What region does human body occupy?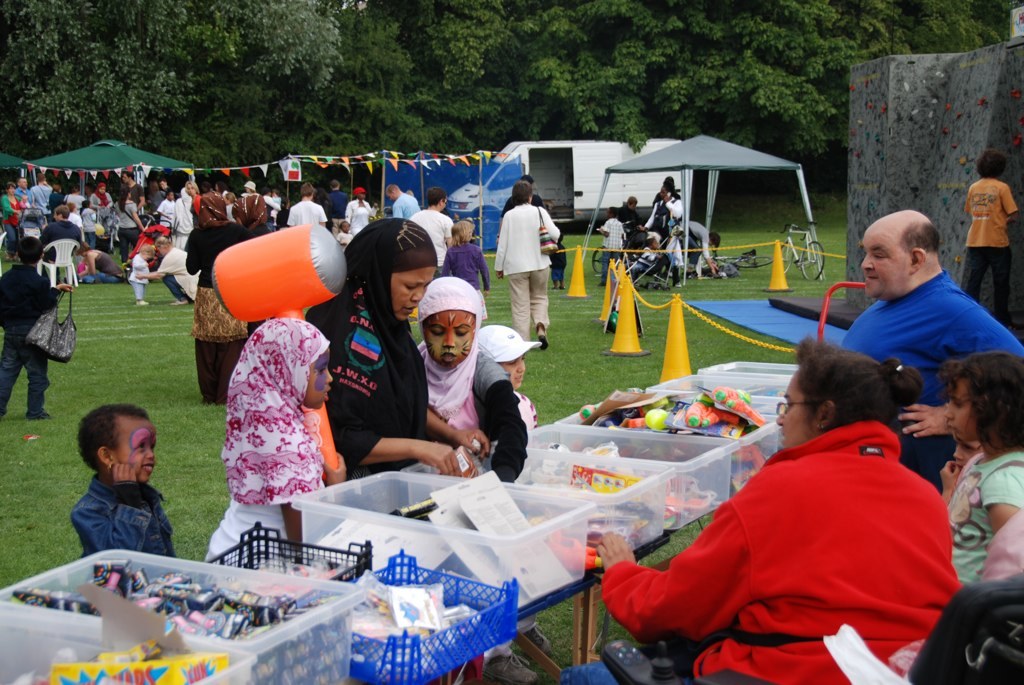
pyautogui.locateOnScreen(498, 206, 561, 353).
